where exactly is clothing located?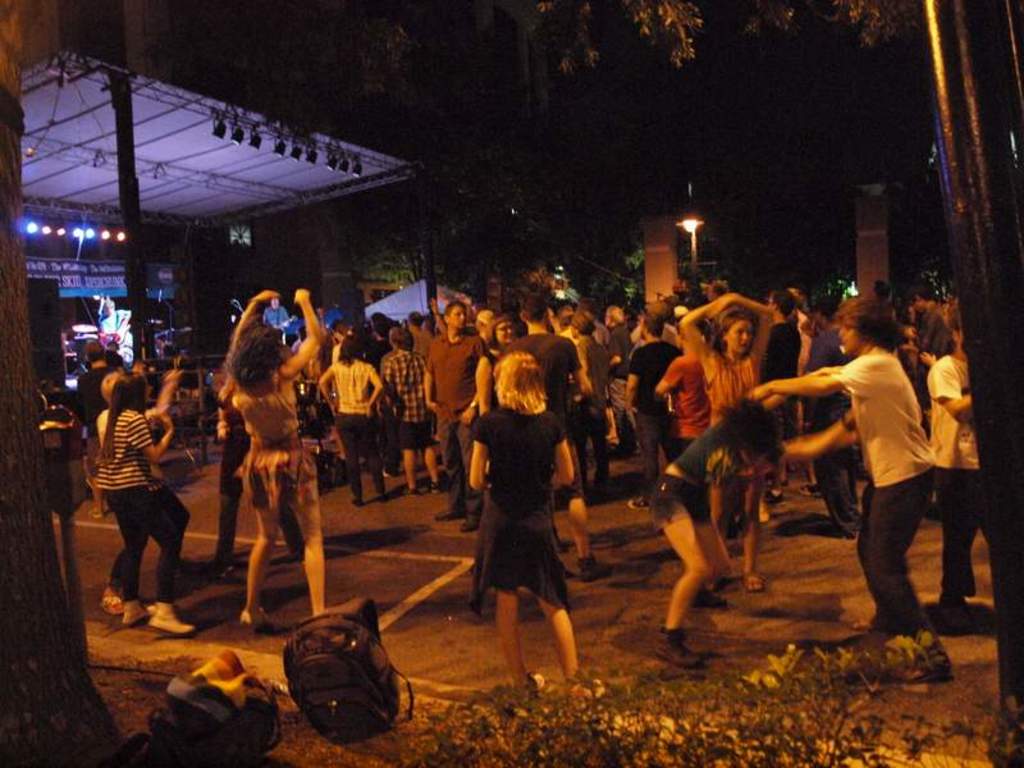
Its bounding box is select_region(81, 394, 186, 607).
